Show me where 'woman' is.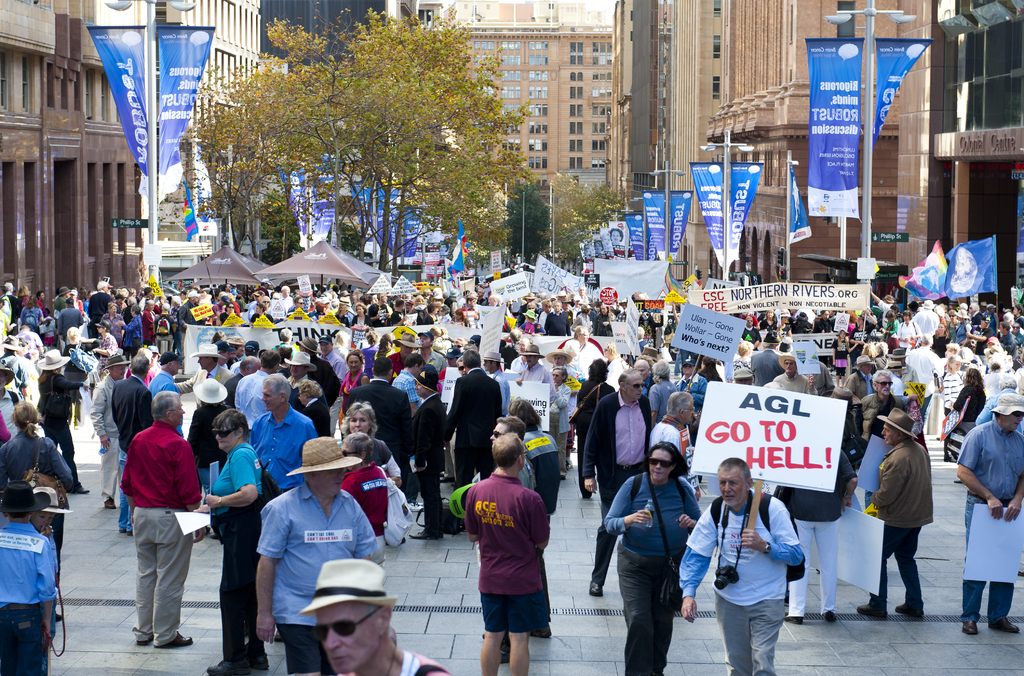
'woman' is at x1=546, y1=365, x2=572, y2=481.
